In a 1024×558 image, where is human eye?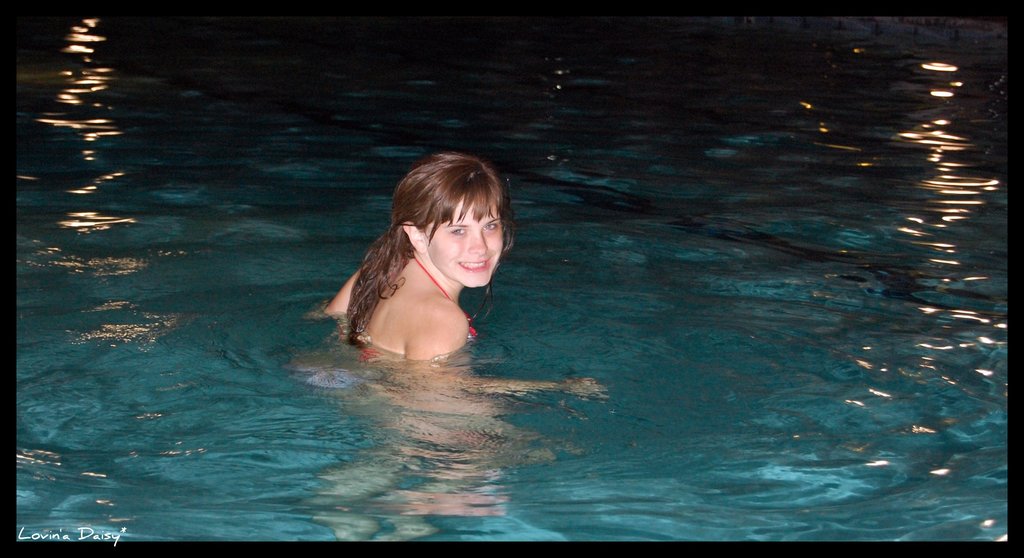
(x1=484, y1=221, x2=500, y2=231).
